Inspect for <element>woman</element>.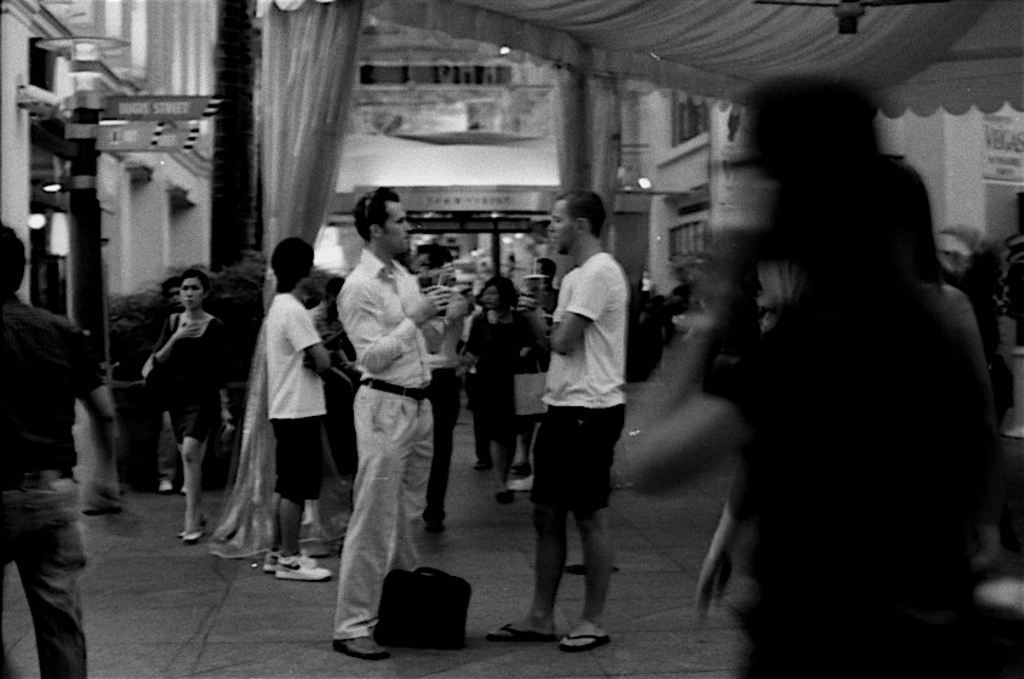
Inspection: (127, 267, 227, 532).
